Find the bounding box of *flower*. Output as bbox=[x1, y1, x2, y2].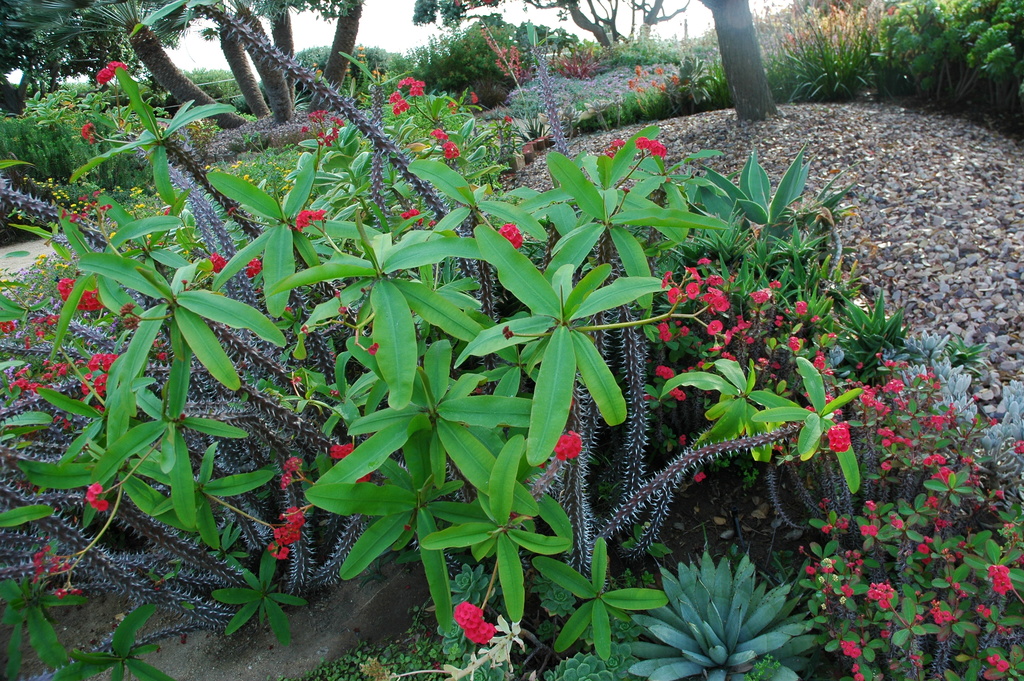
bbox=[446, 140, 463, 163].
